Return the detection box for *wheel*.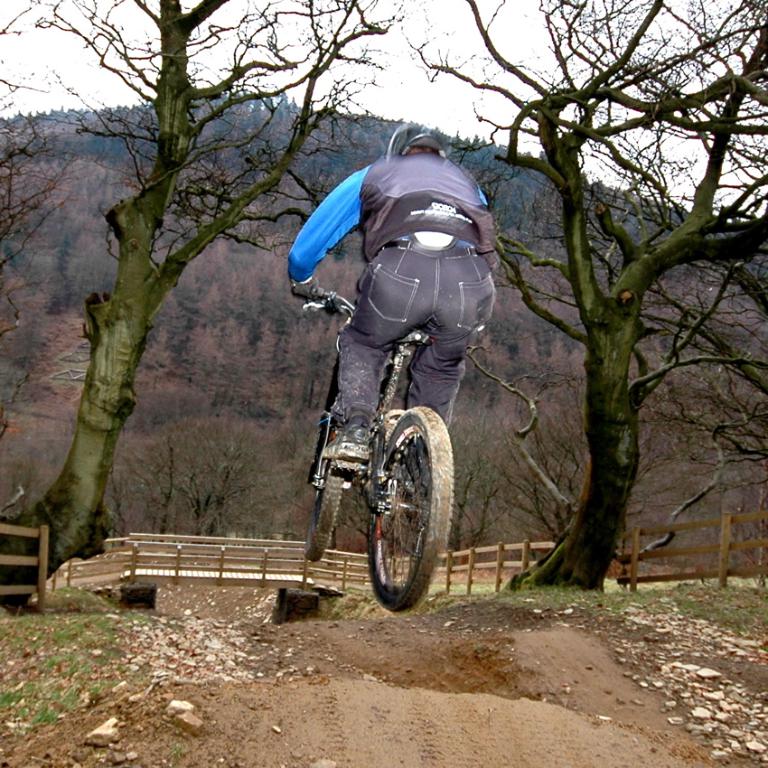
(300, 404, 350, 567).
